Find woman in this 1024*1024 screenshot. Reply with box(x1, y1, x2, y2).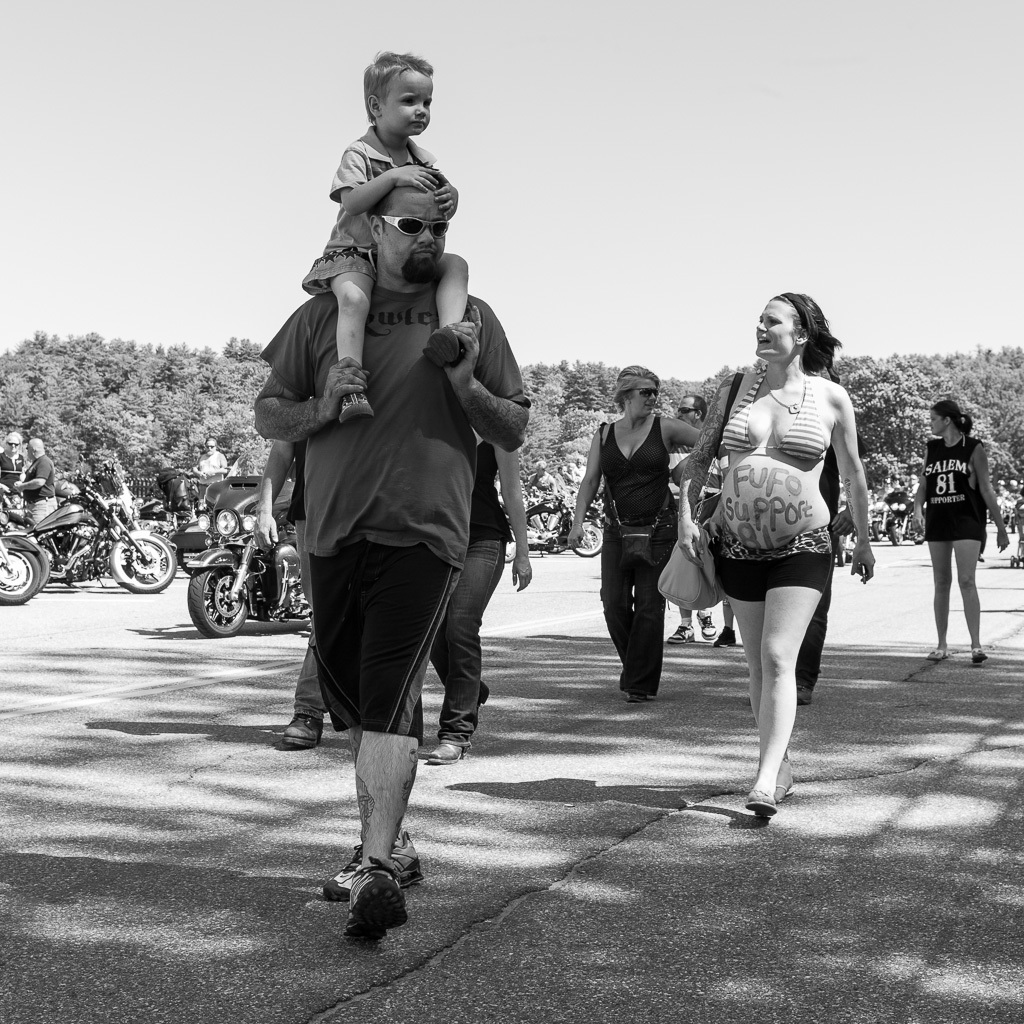
box(568, 365, 711, 702).
